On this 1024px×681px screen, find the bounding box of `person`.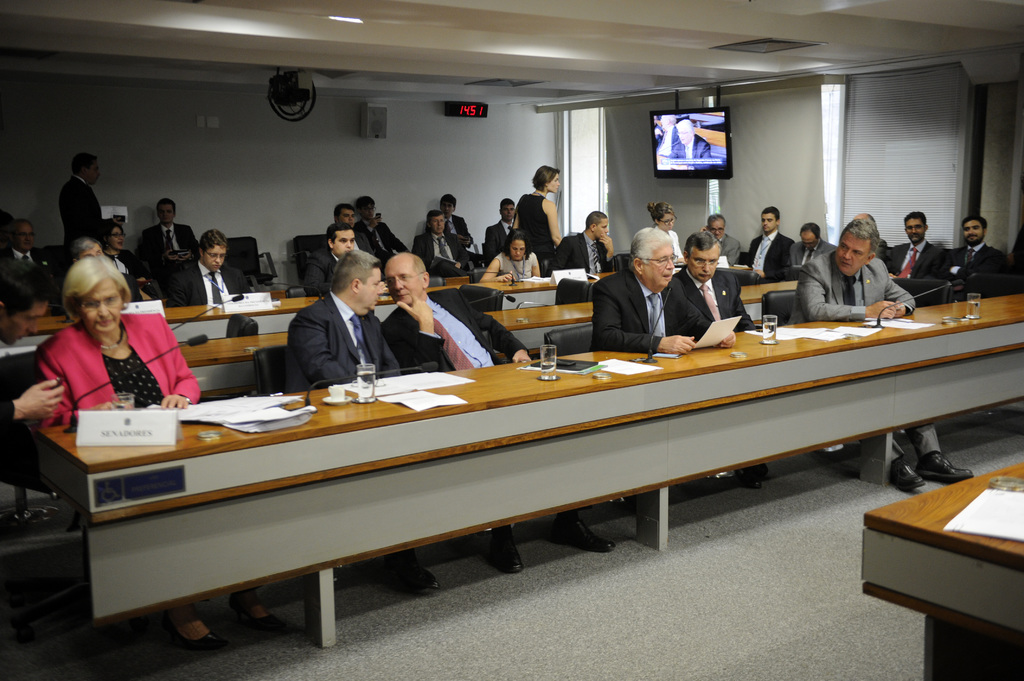
Bounding box: [left=948, top=210, right=1011, bottom=294].
